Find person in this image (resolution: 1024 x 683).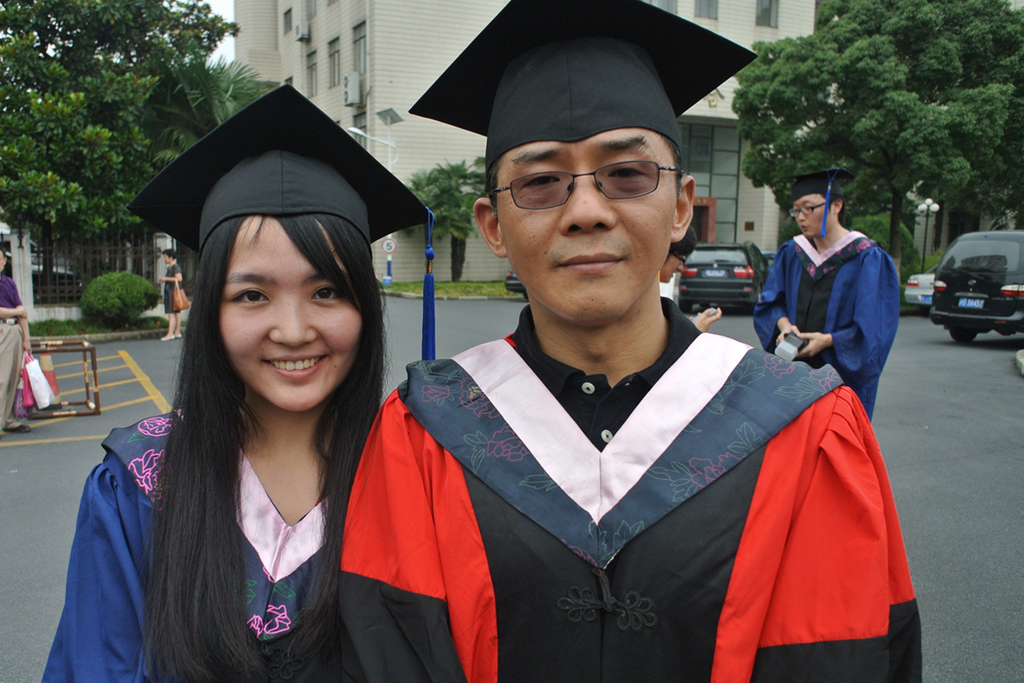
(153, 245, 188, 341).
